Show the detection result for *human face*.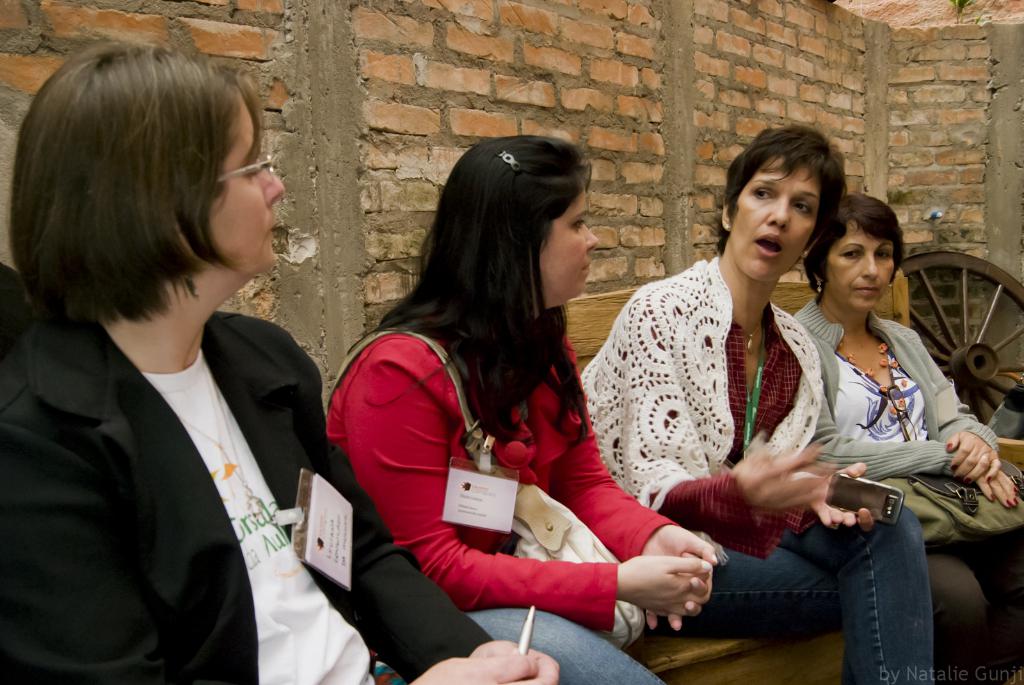
[left=212, top=96, right=289, bottom=269].
